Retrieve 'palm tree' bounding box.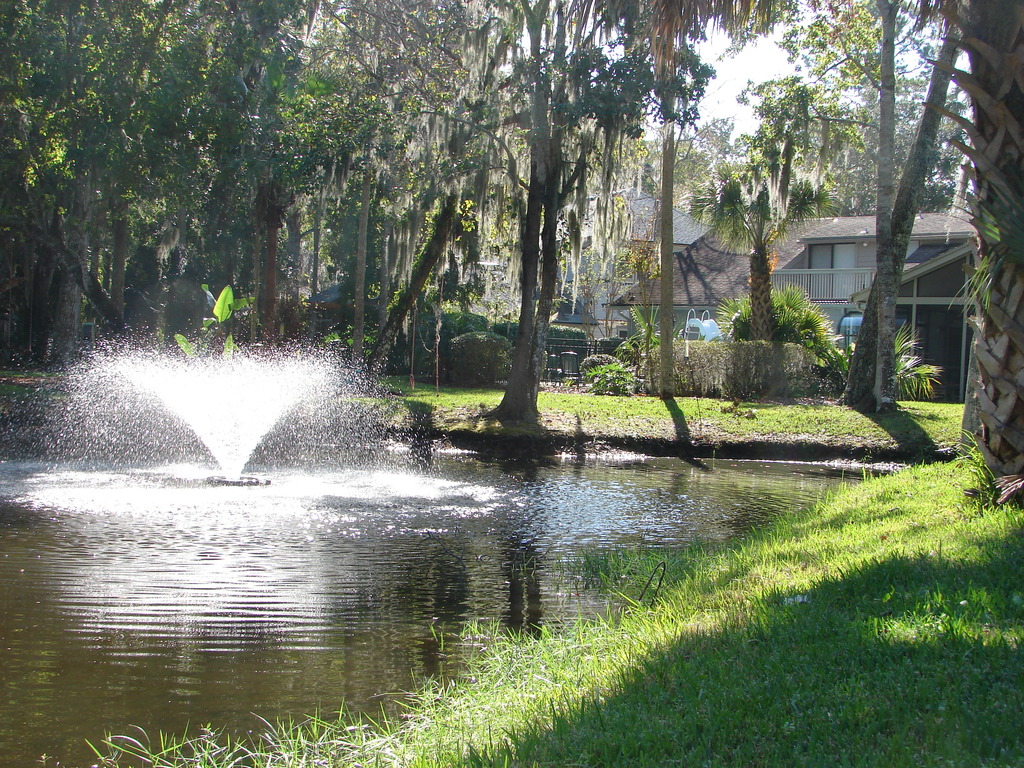
Bounding box: [left=690, top=136, right=844, bottom=326].
